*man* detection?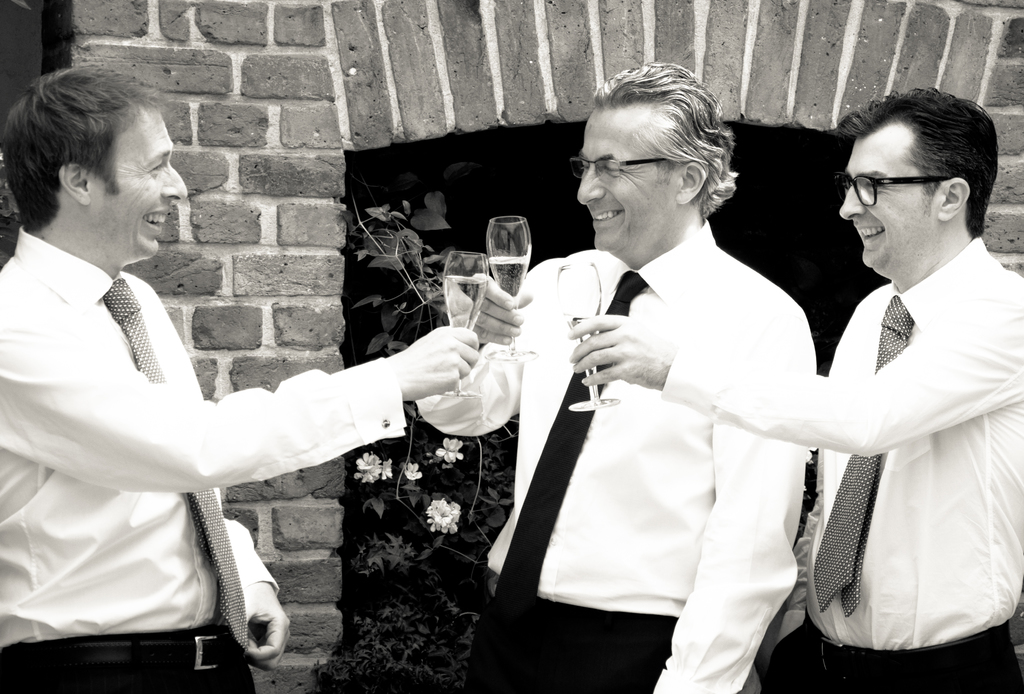
box=[412, 51, 829, 693]
